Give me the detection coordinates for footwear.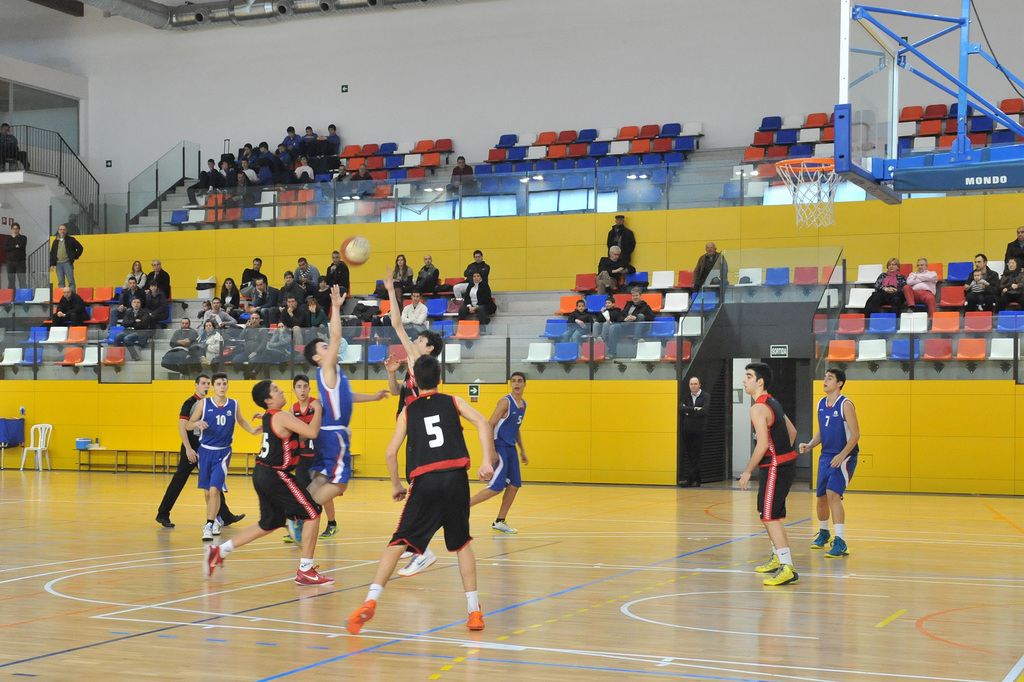
762 563 802 585.
